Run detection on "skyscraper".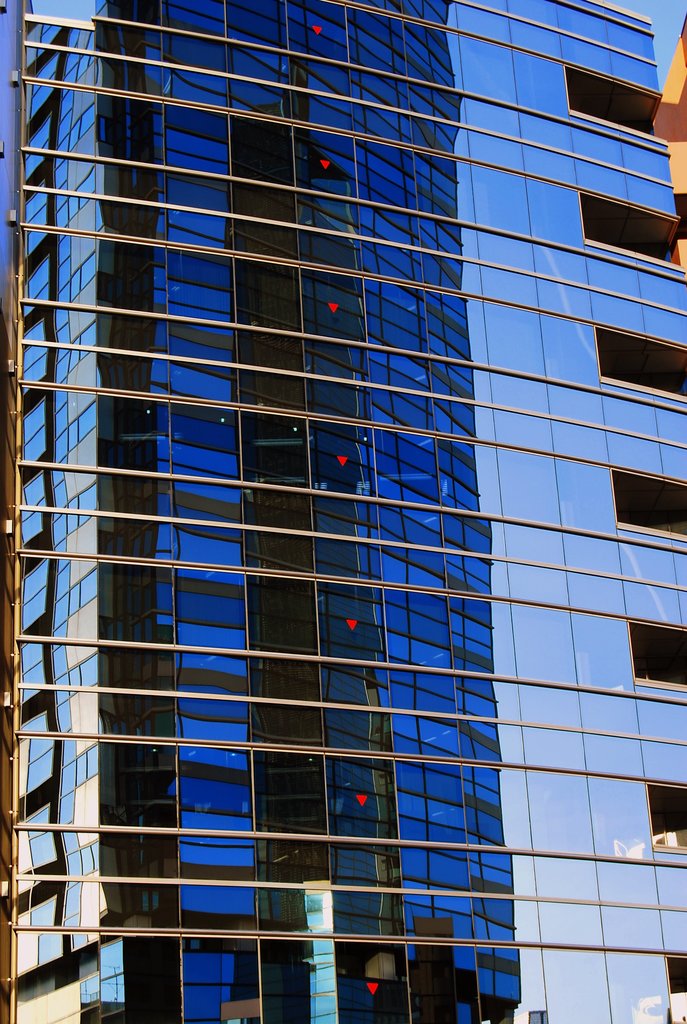
Result: (left=0, top=0, right=665, bottom=1004).
